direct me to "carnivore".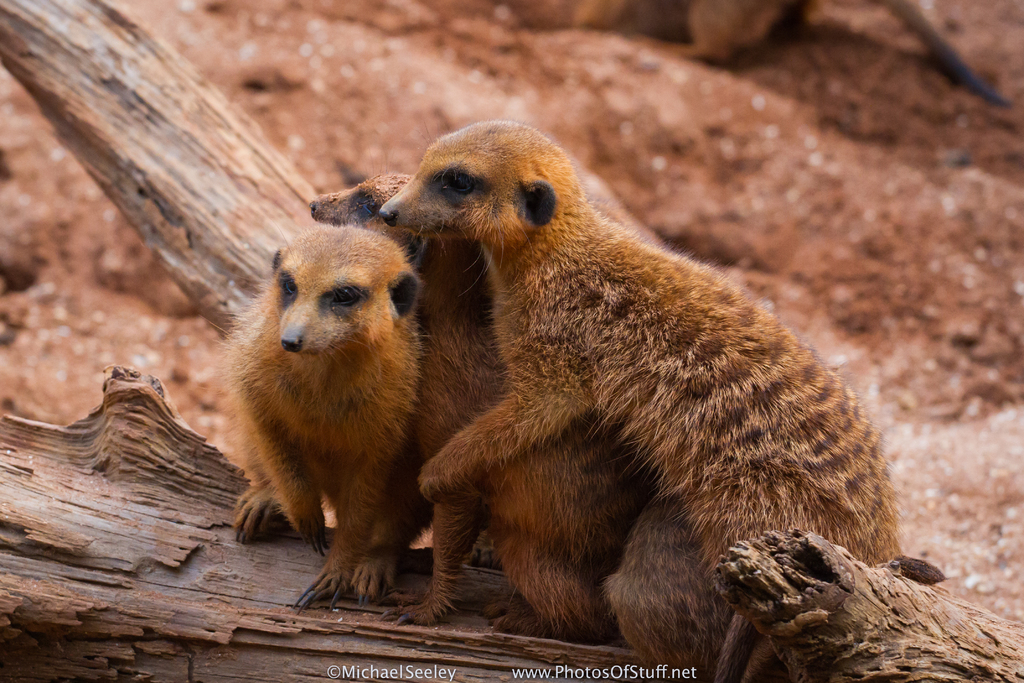
Direction: pyautogui.locateOnScreen(188, 210, 450, 620).
